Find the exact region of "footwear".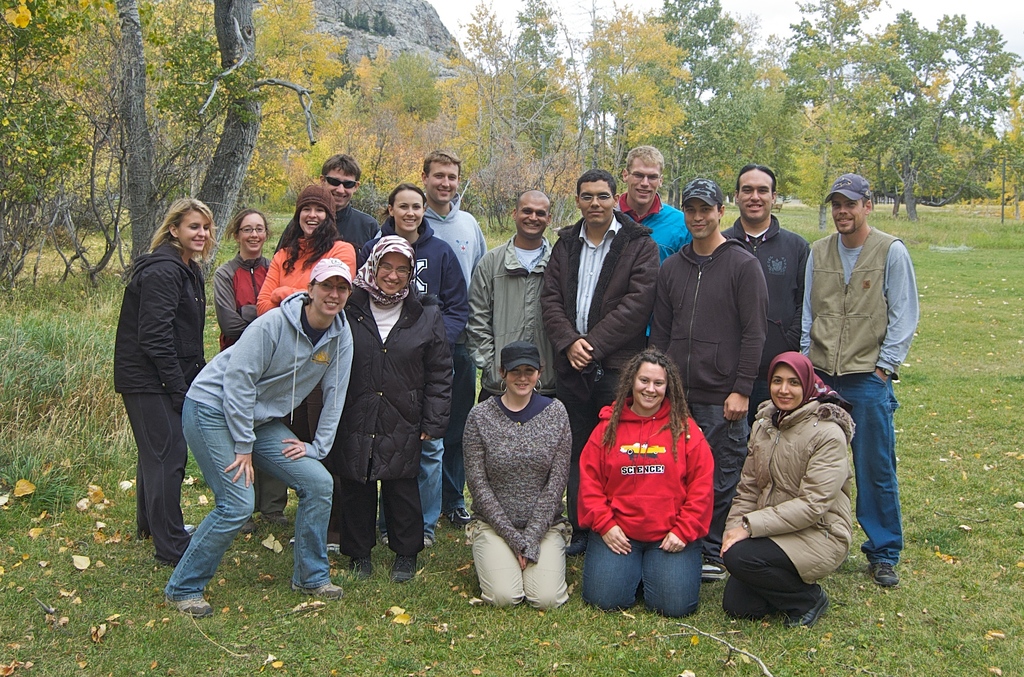
Exact region: left=785, top=584, right=829, bottom=631.
